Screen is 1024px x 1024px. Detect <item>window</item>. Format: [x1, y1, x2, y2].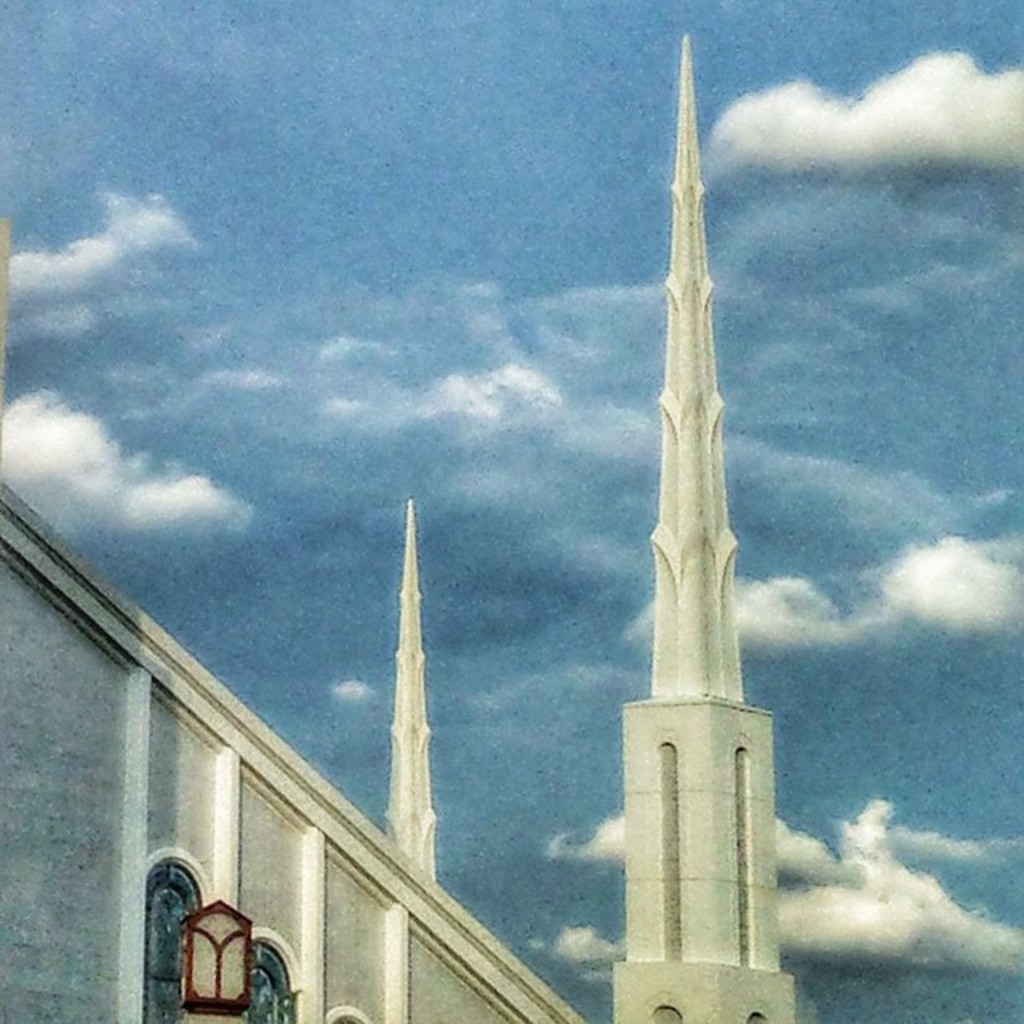
[182, 894, 254, 1010].
